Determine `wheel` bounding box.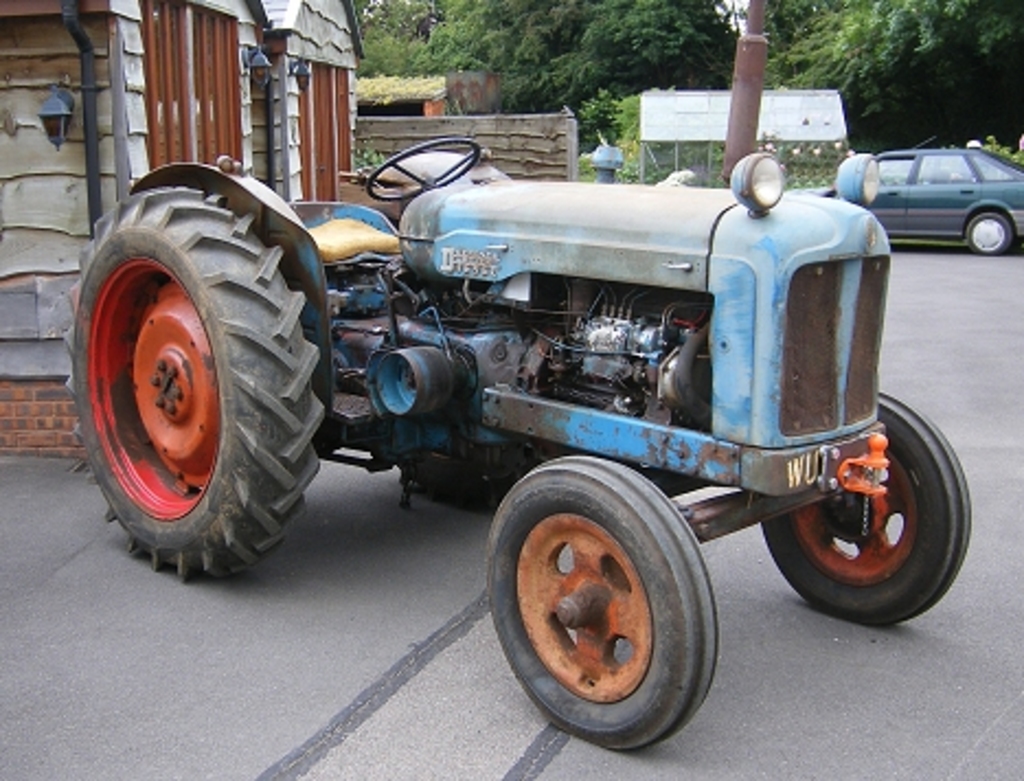
Determined: (362,136,480,204).
